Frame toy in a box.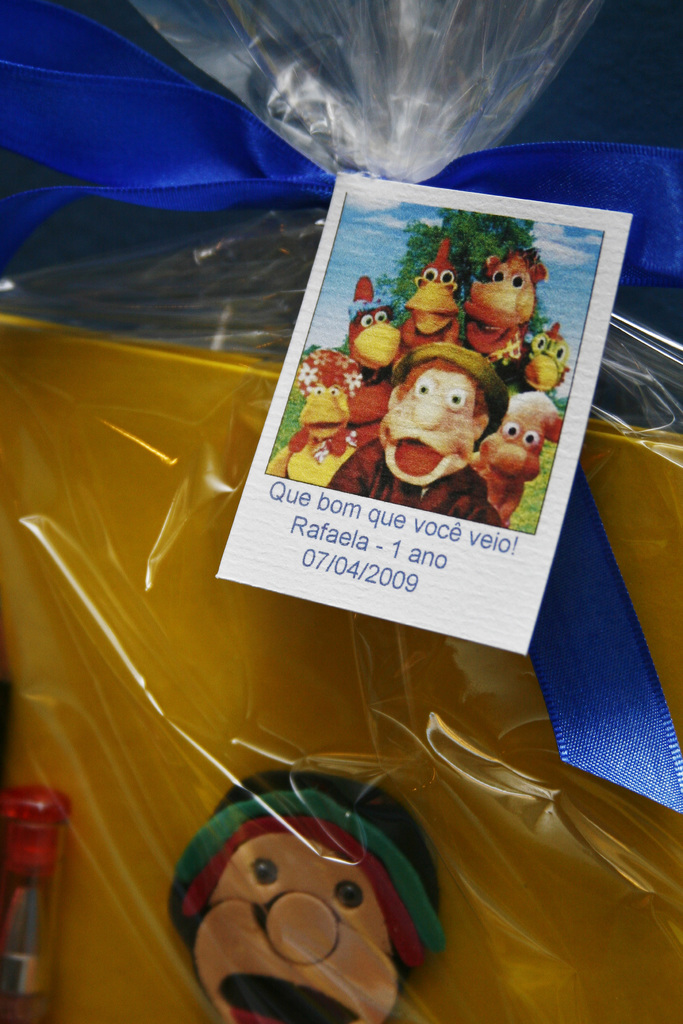
<region>320, 344, 513, 525</region>.
